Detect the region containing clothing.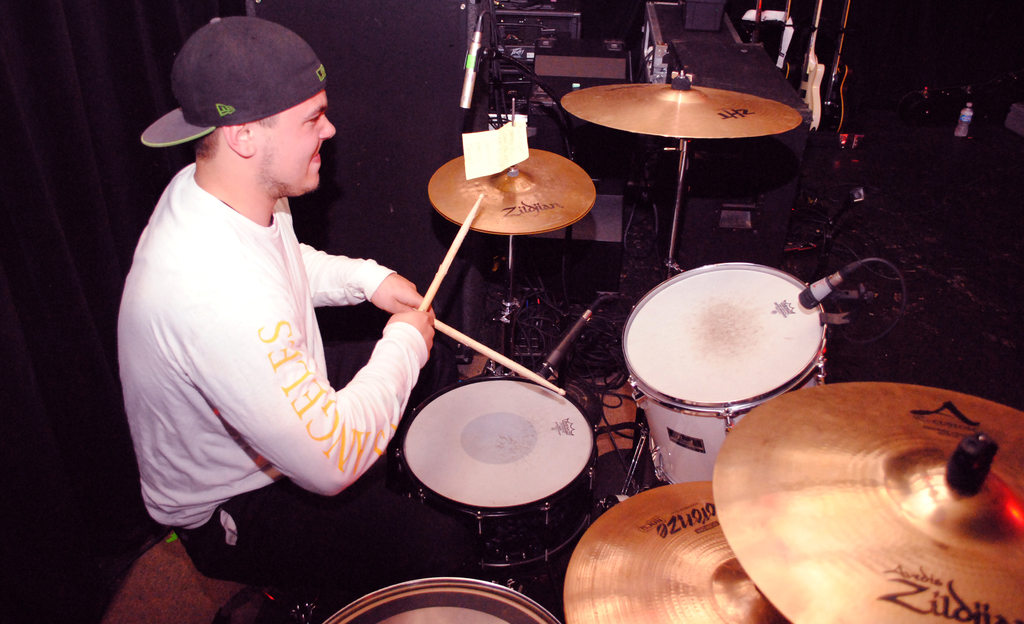
left=119, top=108, right=426, bottom=546.
